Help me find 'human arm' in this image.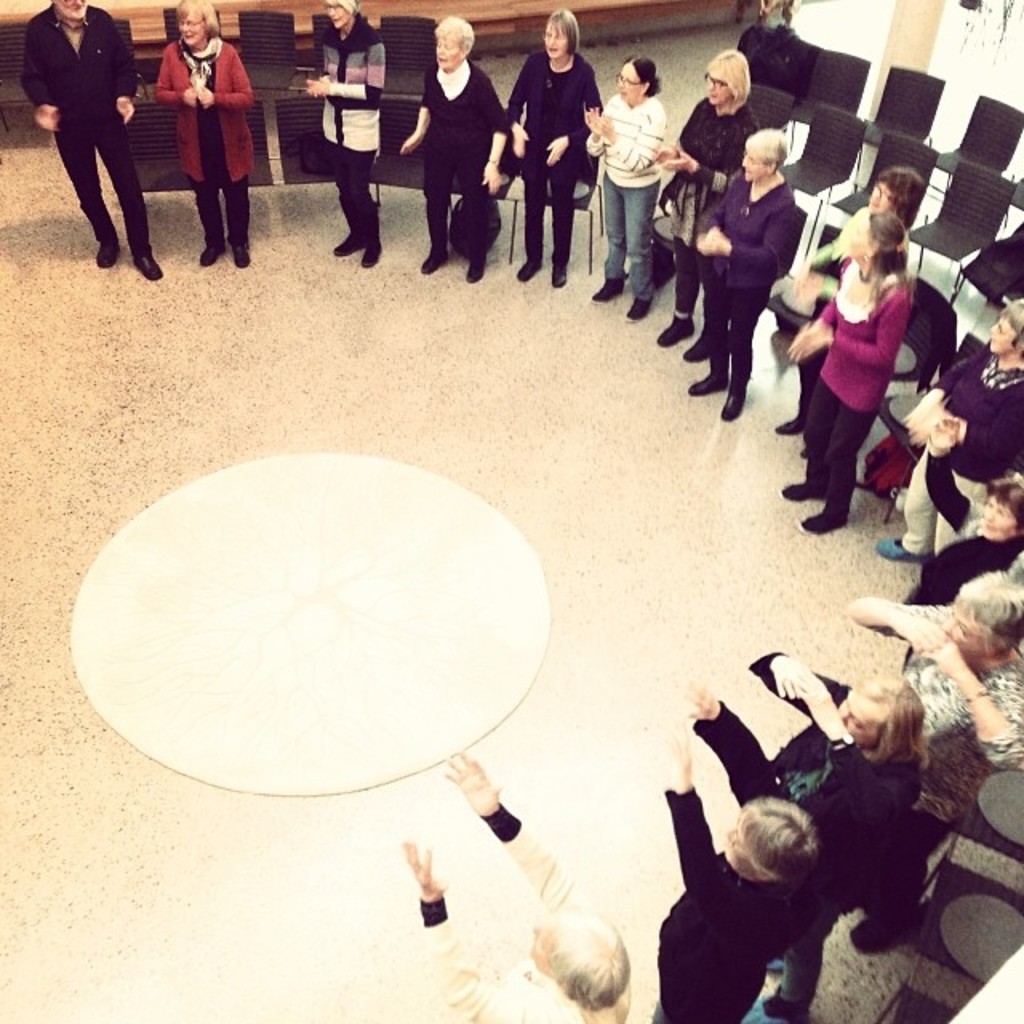
Found it: detection(792, 286, 907, 368).
